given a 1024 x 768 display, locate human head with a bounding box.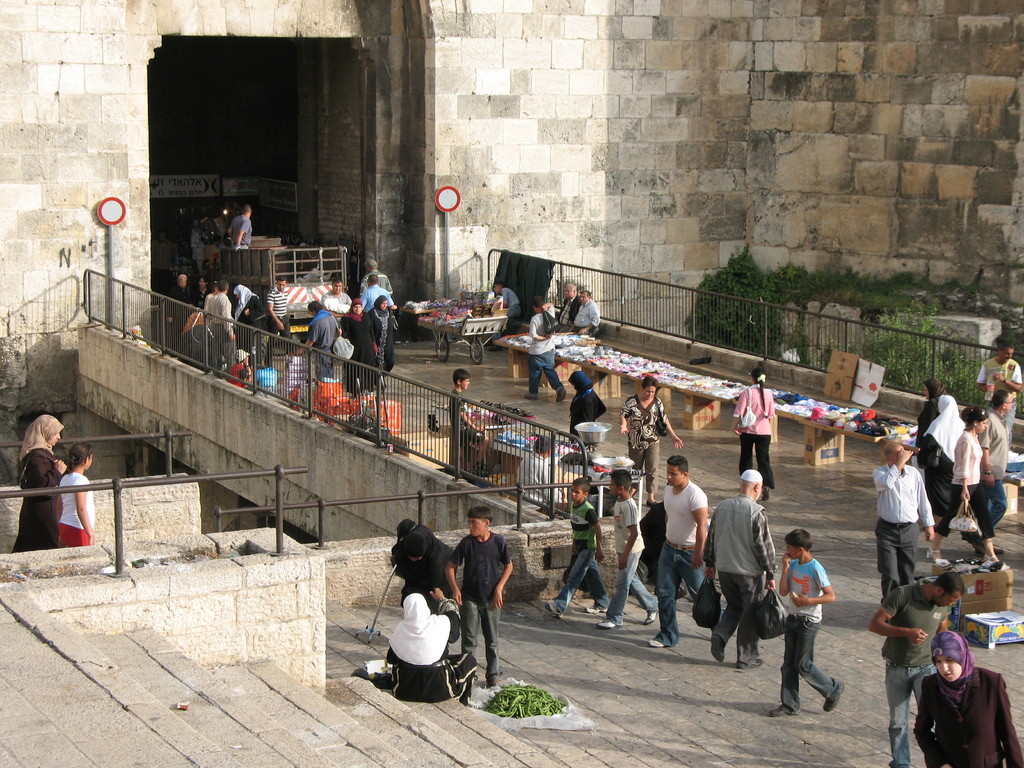
Located: x1=961, y1=404, x2=988, y2=433.
